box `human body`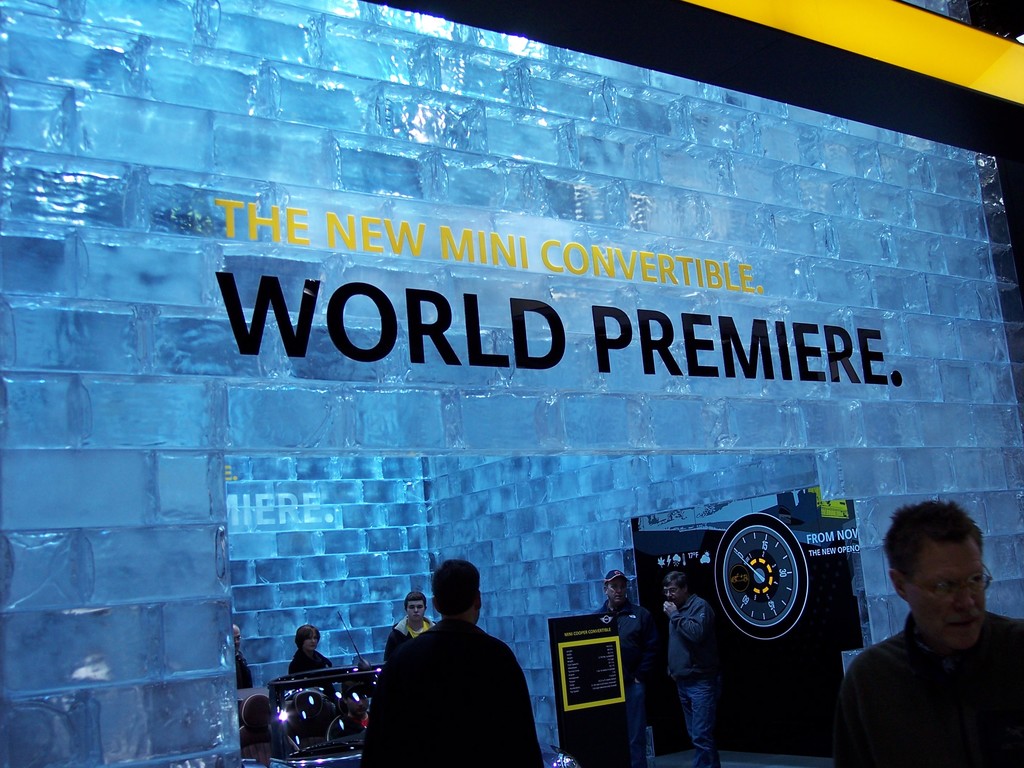
x1=387 y1=615 x2=431 y2=659
